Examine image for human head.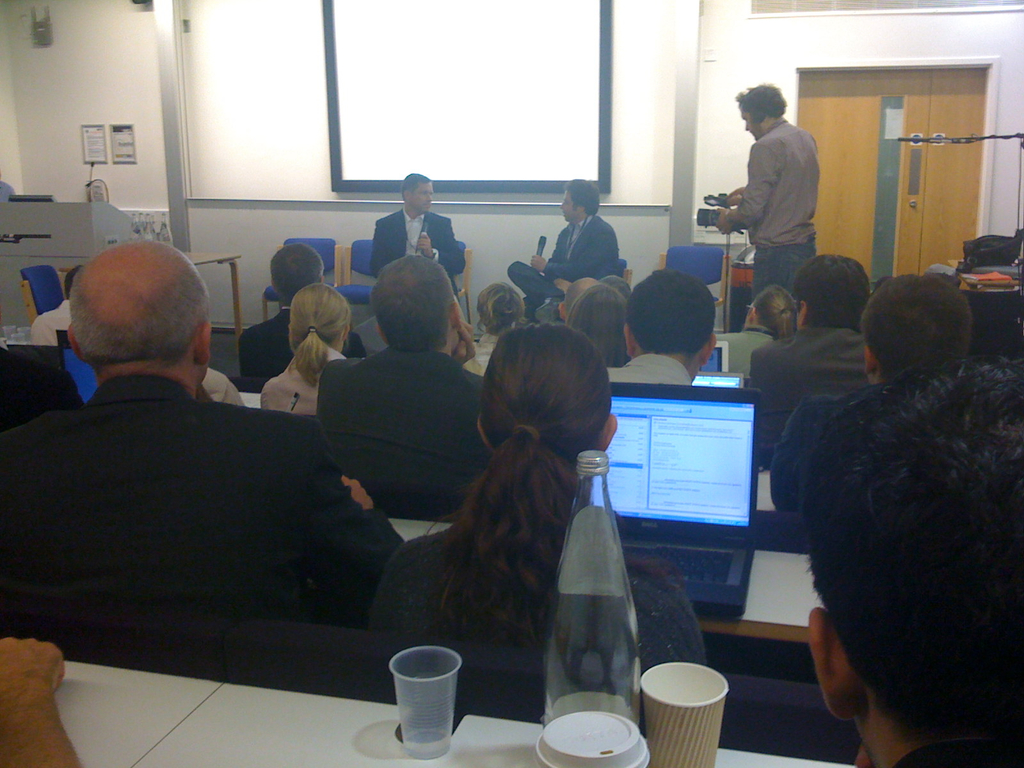
Examination result: l=371, t=254, r=465, b=349.
